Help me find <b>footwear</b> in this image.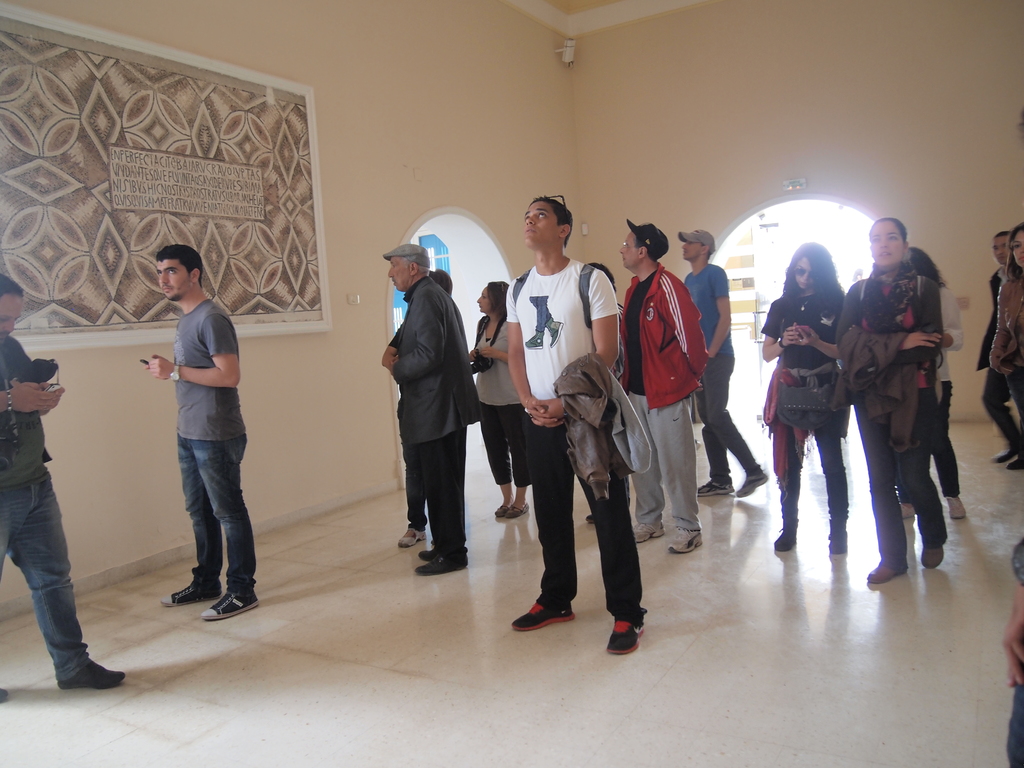
Found it: locate(419, 548, 435, 561).
